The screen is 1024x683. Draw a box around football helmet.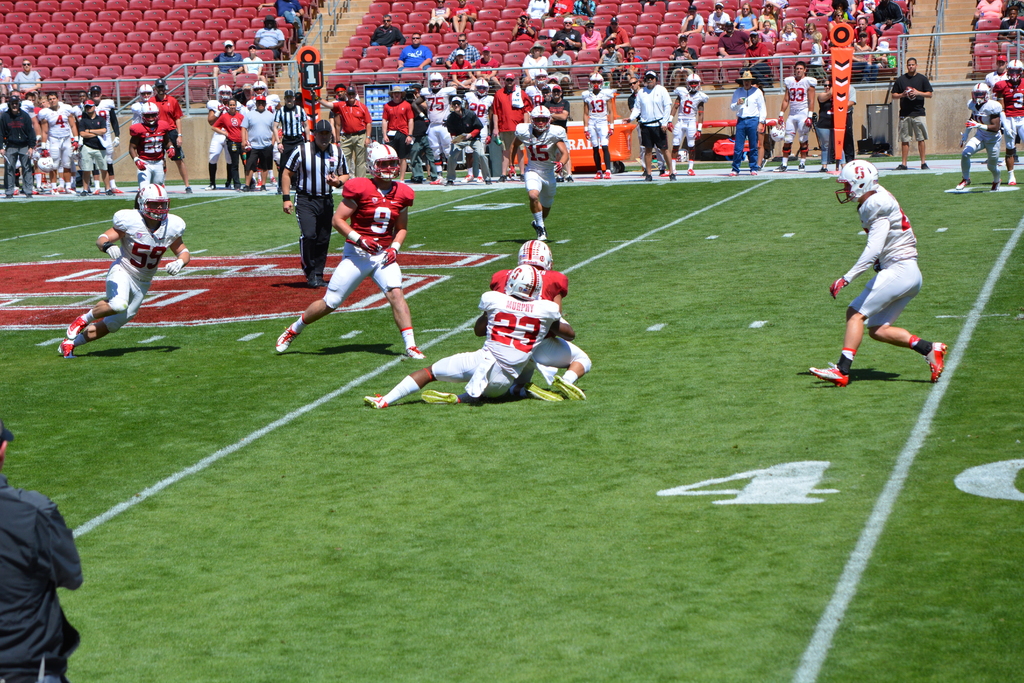
select_region(139, 82, 155, 103).
